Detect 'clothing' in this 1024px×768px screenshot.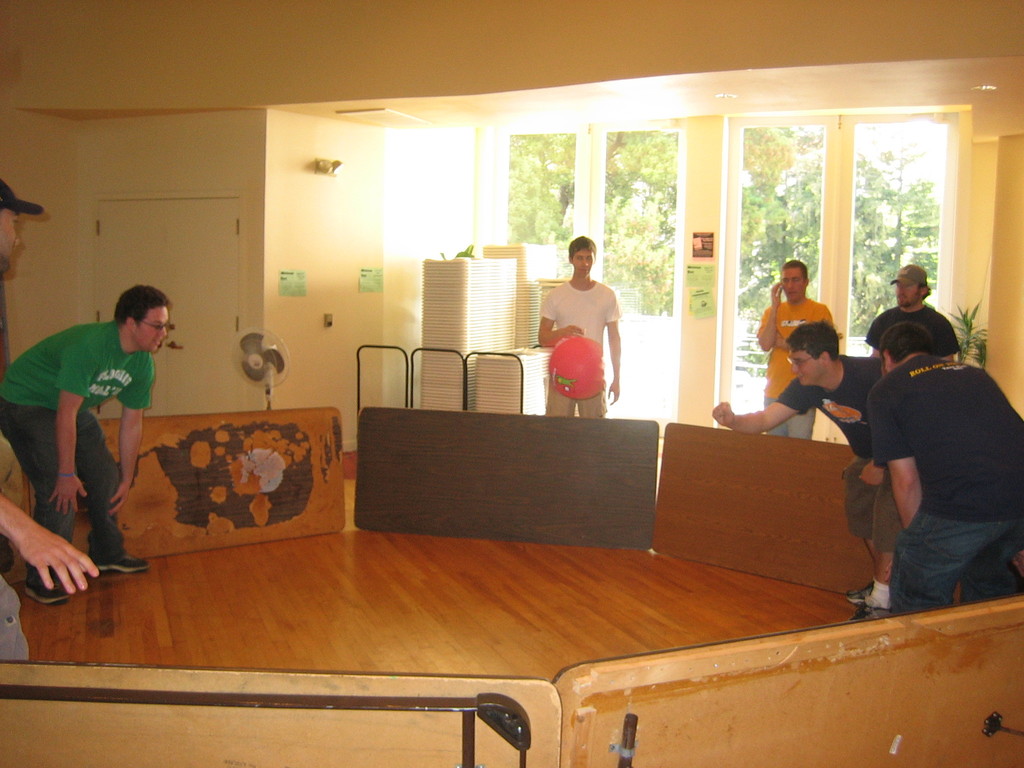
Detection: locate(757, 297, 836, 441).
